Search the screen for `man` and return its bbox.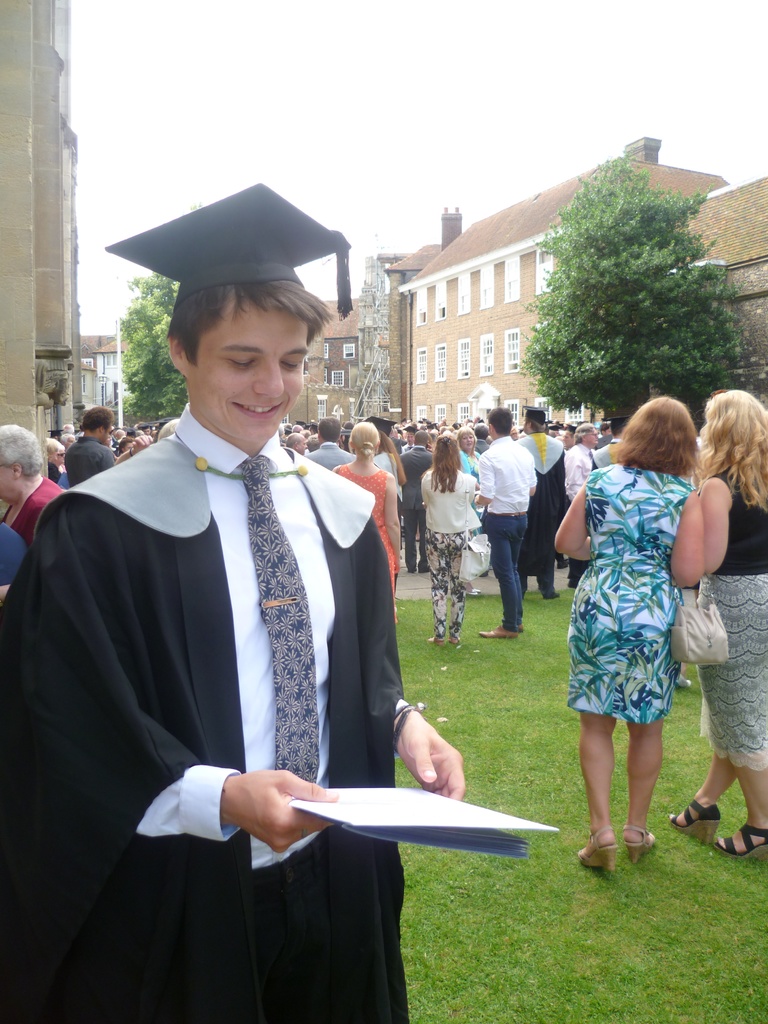
Found: l=600, t=420, r=611, b=447.
